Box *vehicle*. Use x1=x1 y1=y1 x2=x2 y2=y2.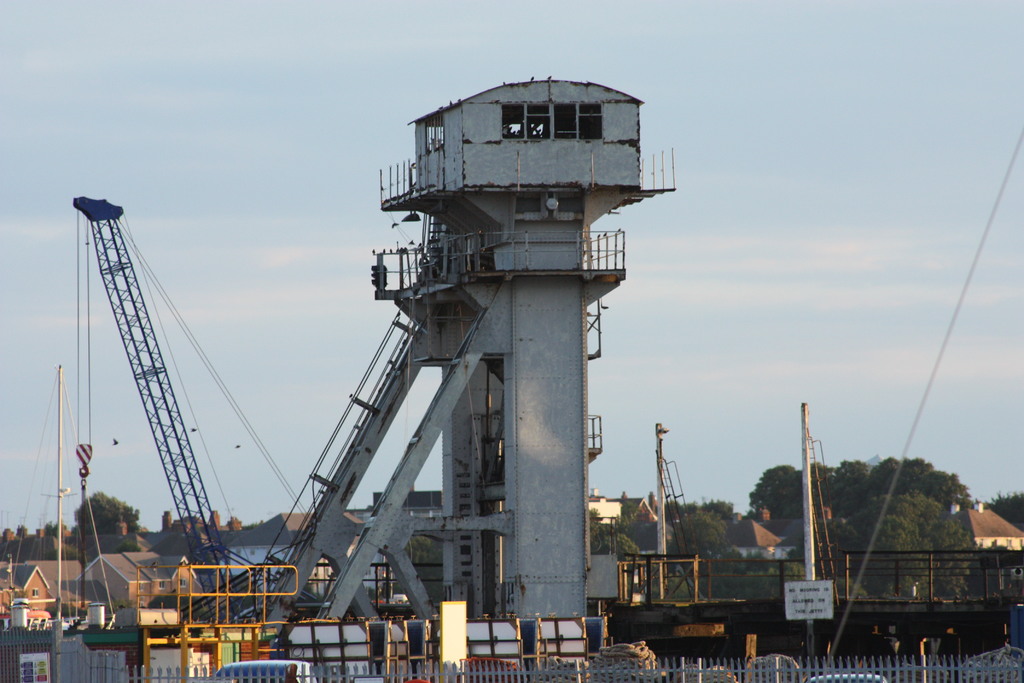
x1=206 y1=662 x2=318 y2=680.
